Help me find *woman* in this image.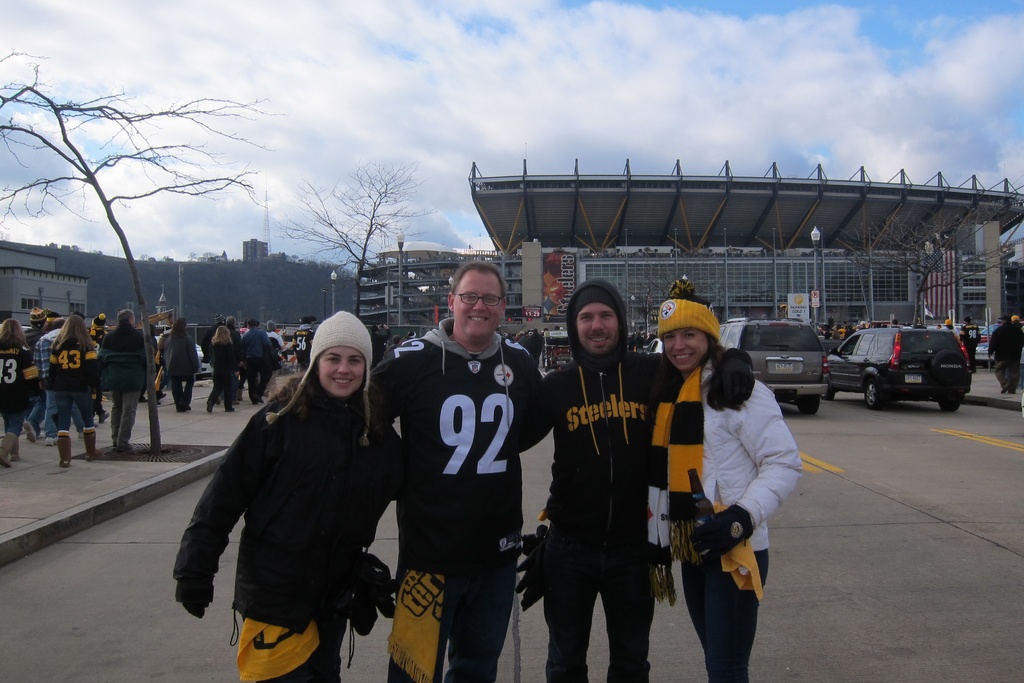
Found it: <bbox>205, 325, 237, 416</bbox>.
